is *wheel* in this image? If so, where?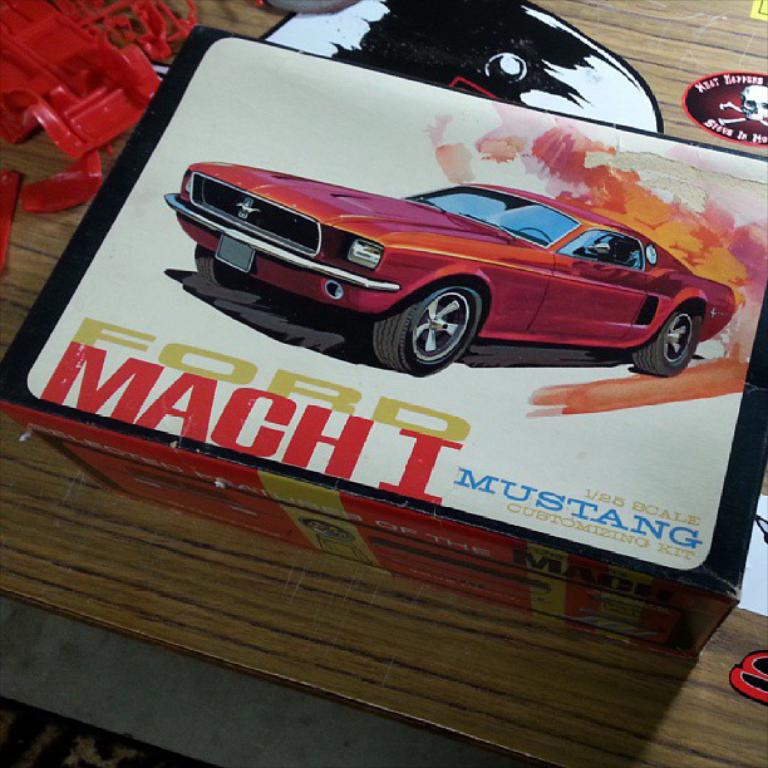
Yes, at [375,285,486,376].
